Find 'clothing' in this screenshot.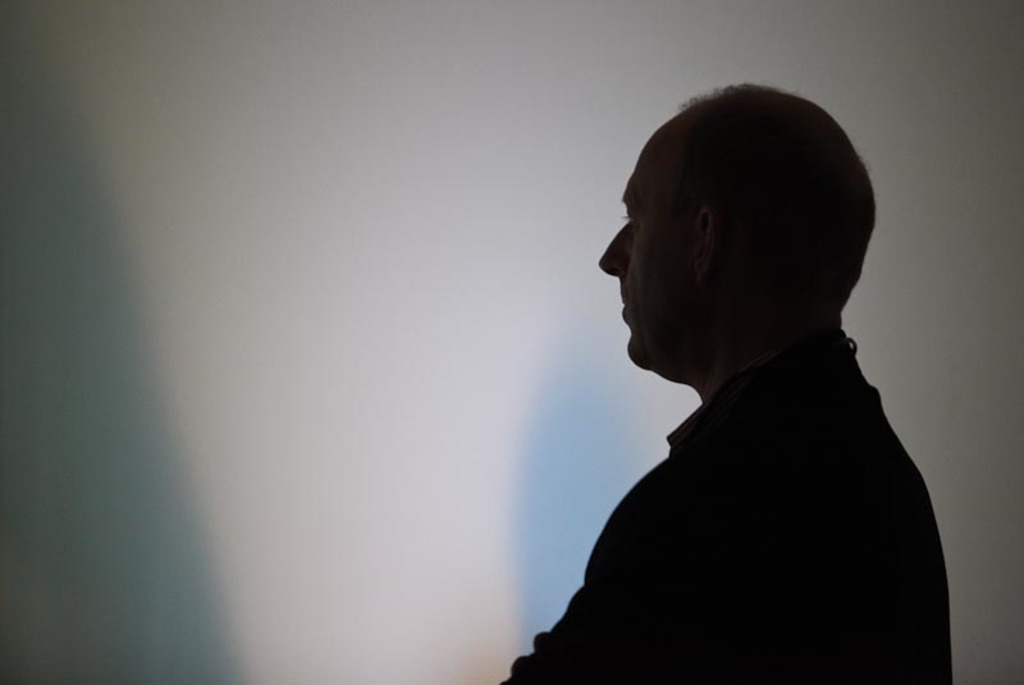
The bounding box for 'clothing' is select_region(506, 328, 948, 684).
